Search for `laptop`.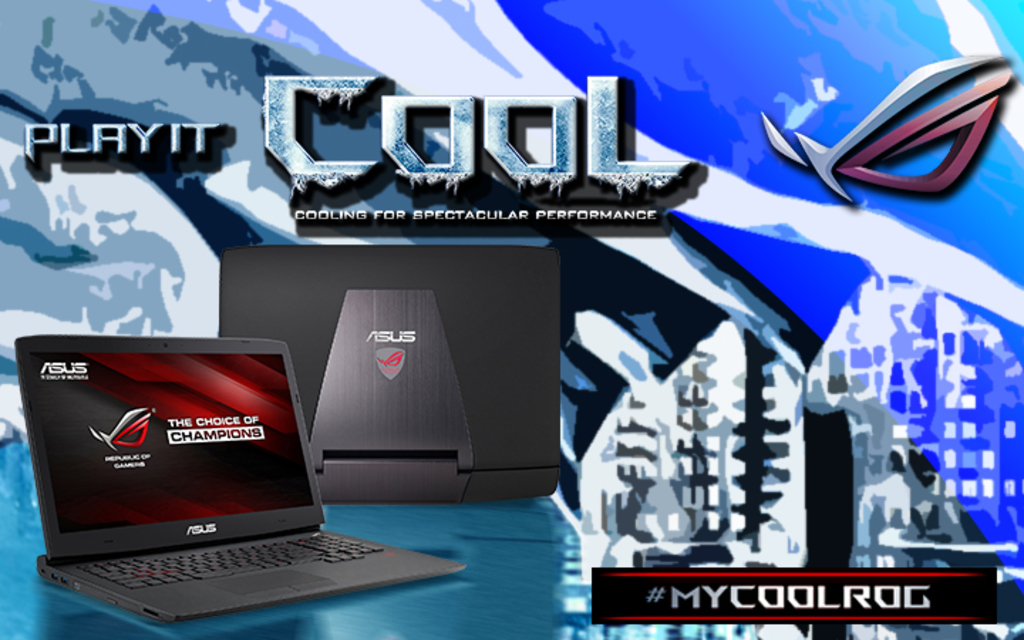
Found at bbox(14, 334, 422, 630).
